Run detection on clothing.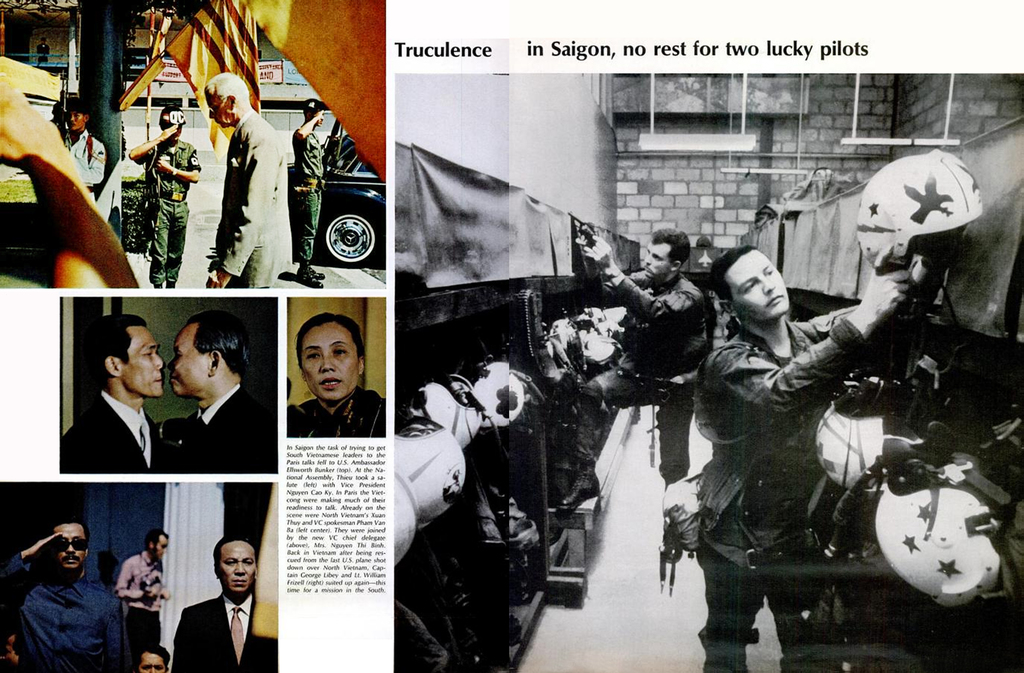
Result: (59,390,157,475).
